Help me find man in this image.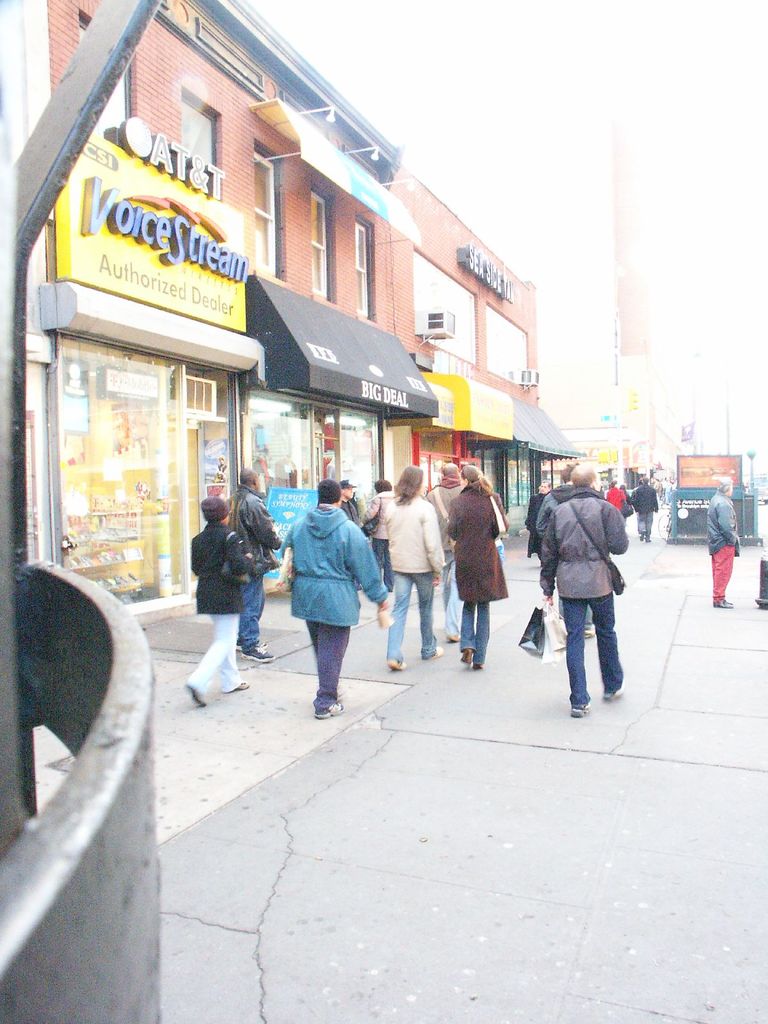
Found it: detection(525, 479, 550, 569).
